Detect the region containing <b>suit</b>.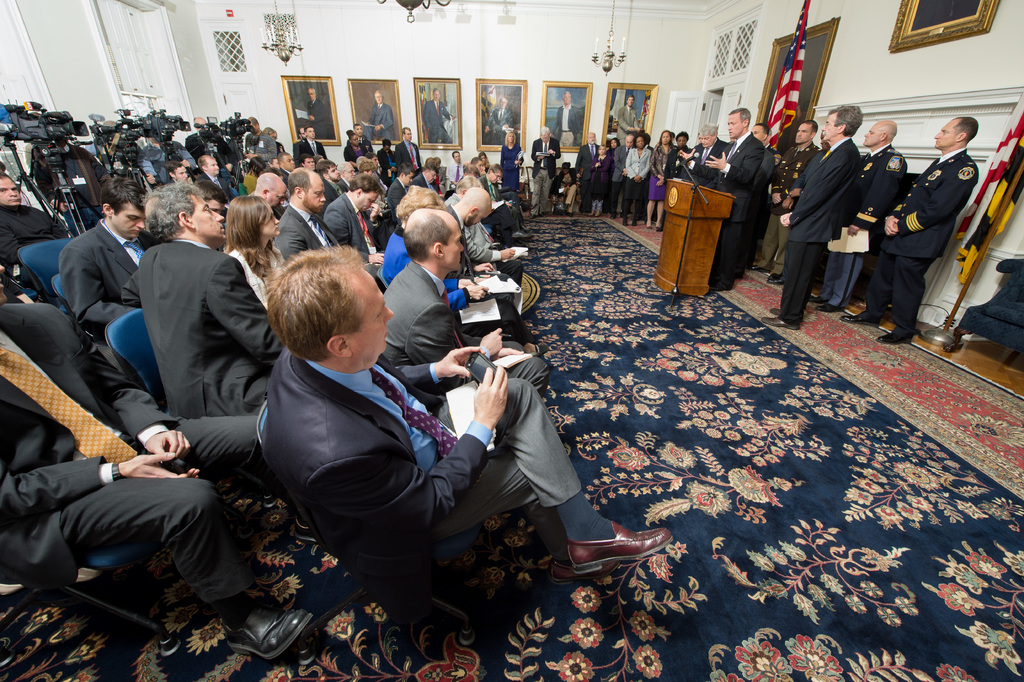
<bbox>486, 104, 512, 144</bbox>.
